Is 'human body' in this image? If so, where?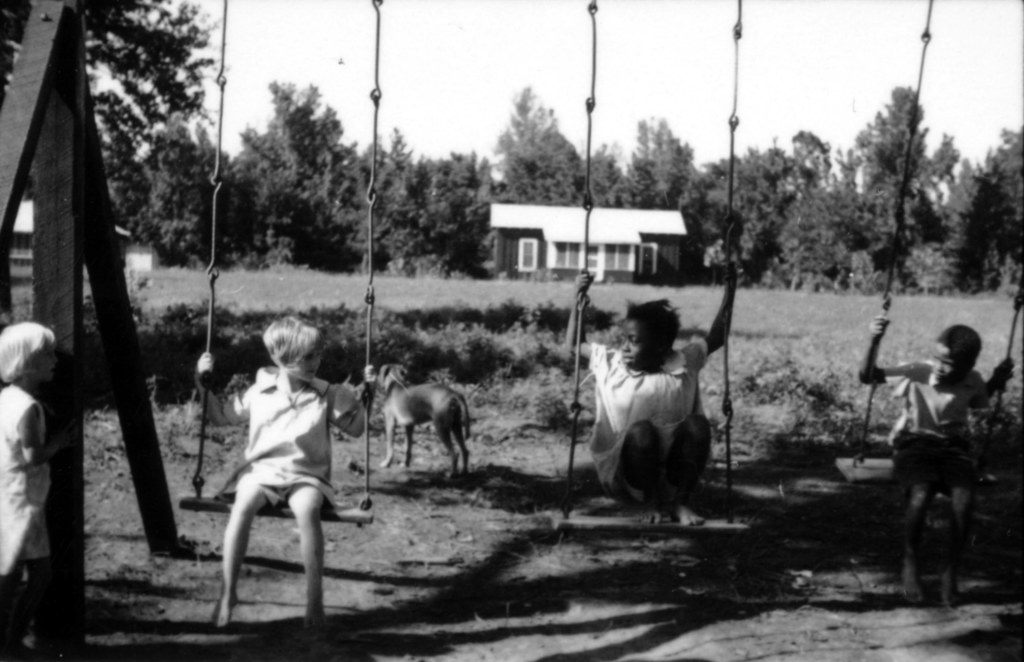
Yes, at (x1=855, y1=315, x2=1011, y2=608).
